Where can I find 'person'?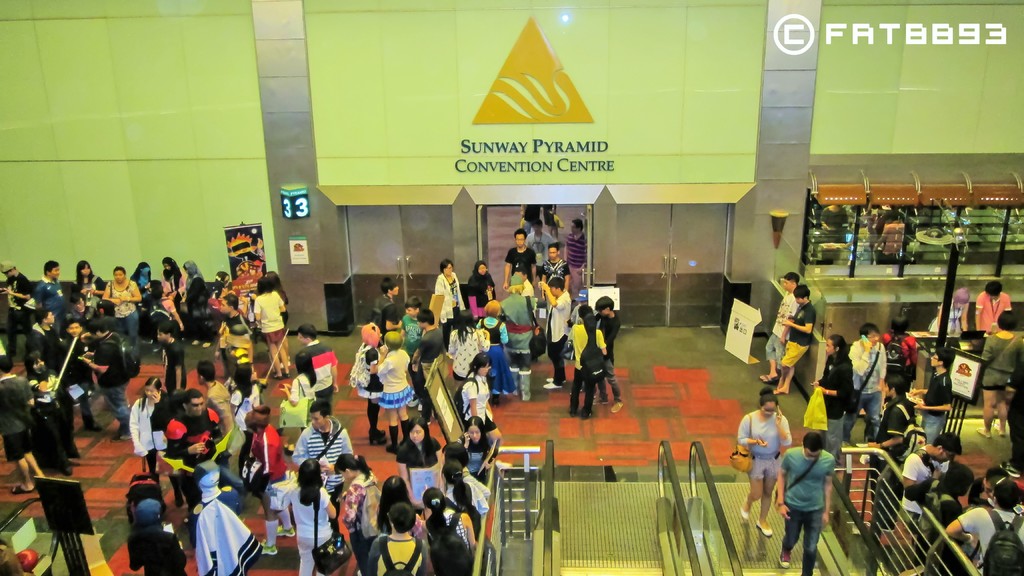
You can find it at (395,408,449,510).
